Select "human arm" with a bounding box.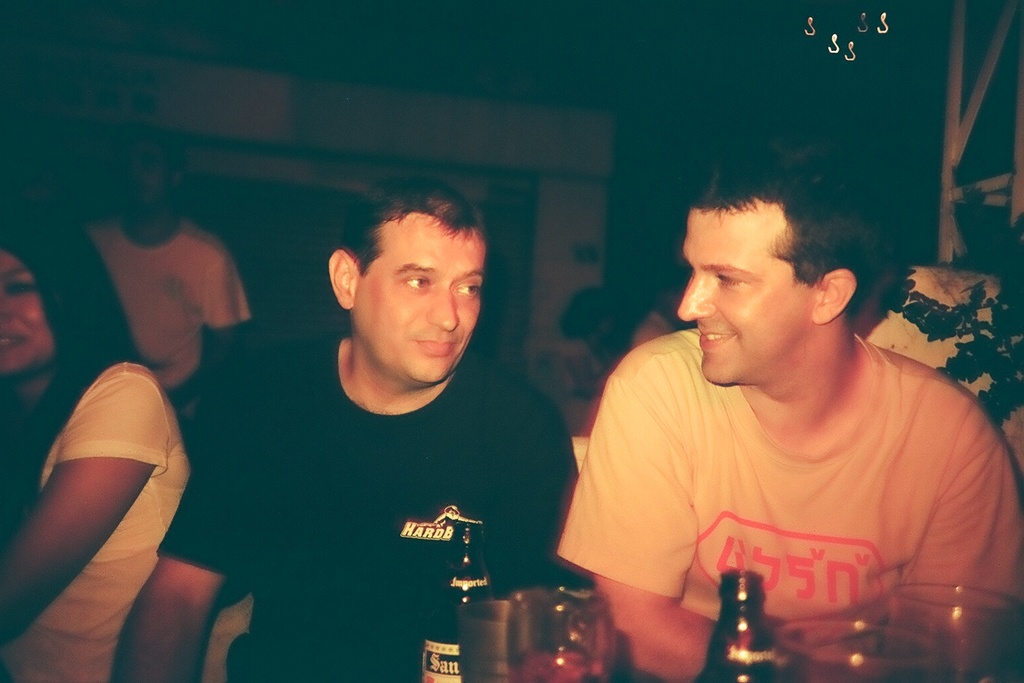
(x1=898, y1=380, x2=1021, y2=682).
